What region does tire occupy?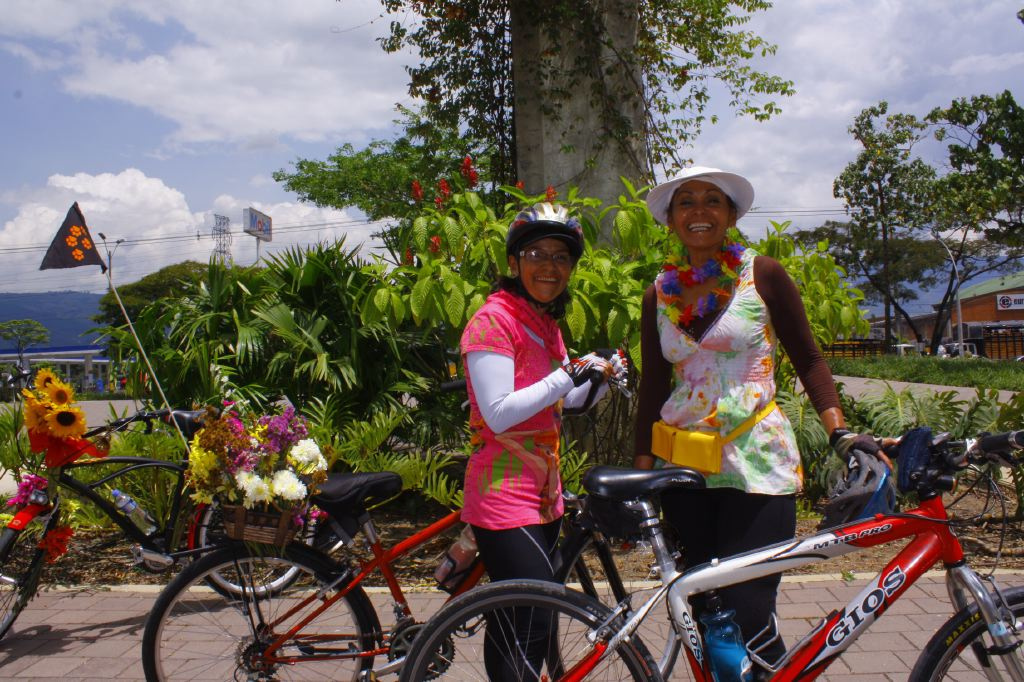
l=198, t=494, r=313, b=600.
